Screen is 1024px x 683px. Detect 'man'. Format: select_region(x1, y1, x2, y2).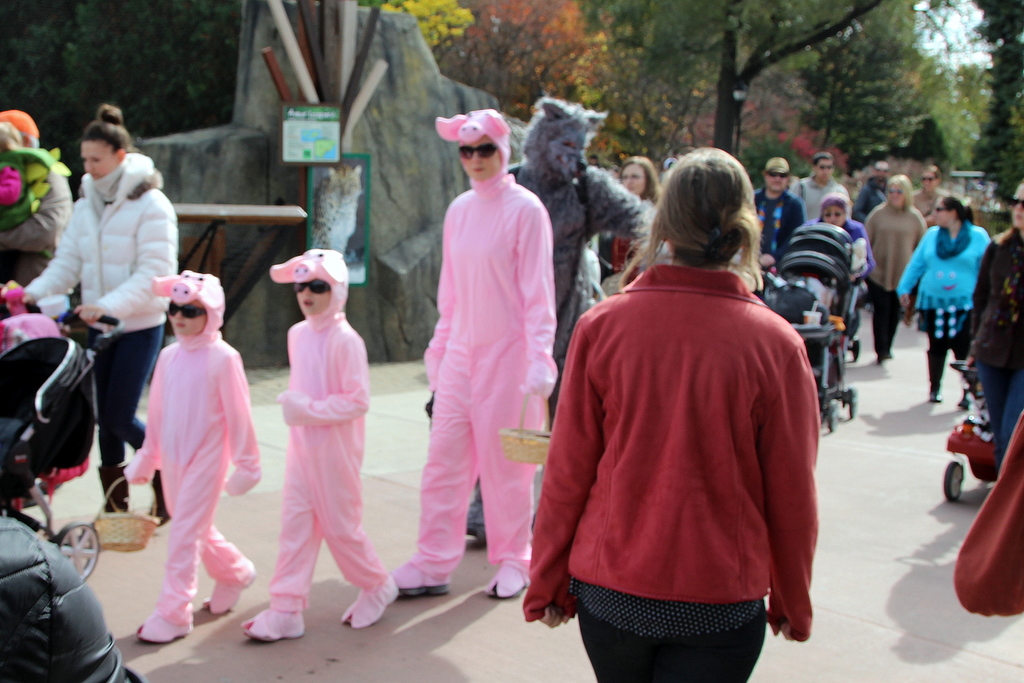
select_region(786, 152, 848, 226).
